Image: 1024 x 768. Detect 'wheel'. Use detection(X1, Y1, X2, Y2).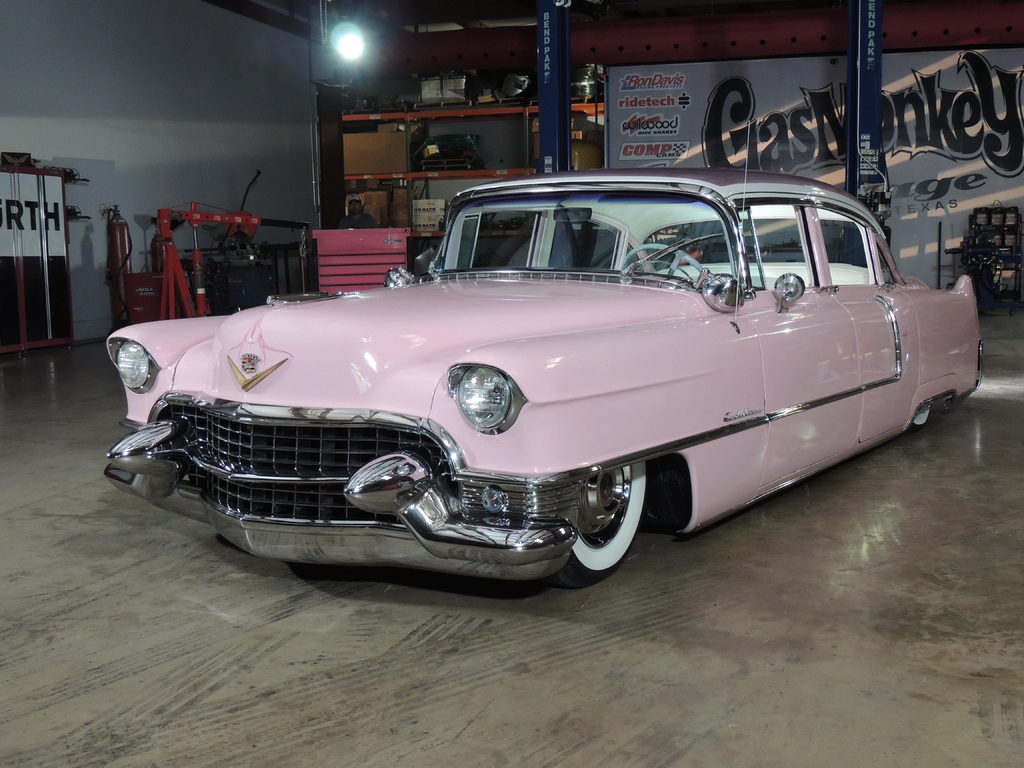
detection(567, 462, 646, 563).
